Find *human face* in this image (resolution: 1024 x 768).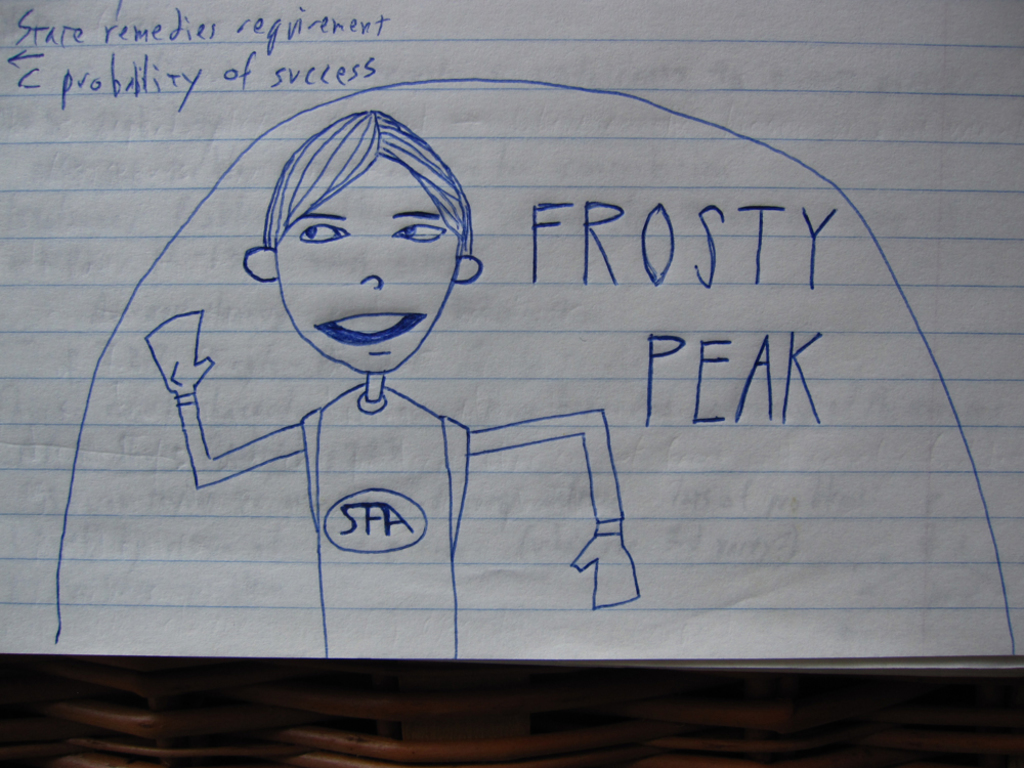
BBox(276, 158, 465, 376).
